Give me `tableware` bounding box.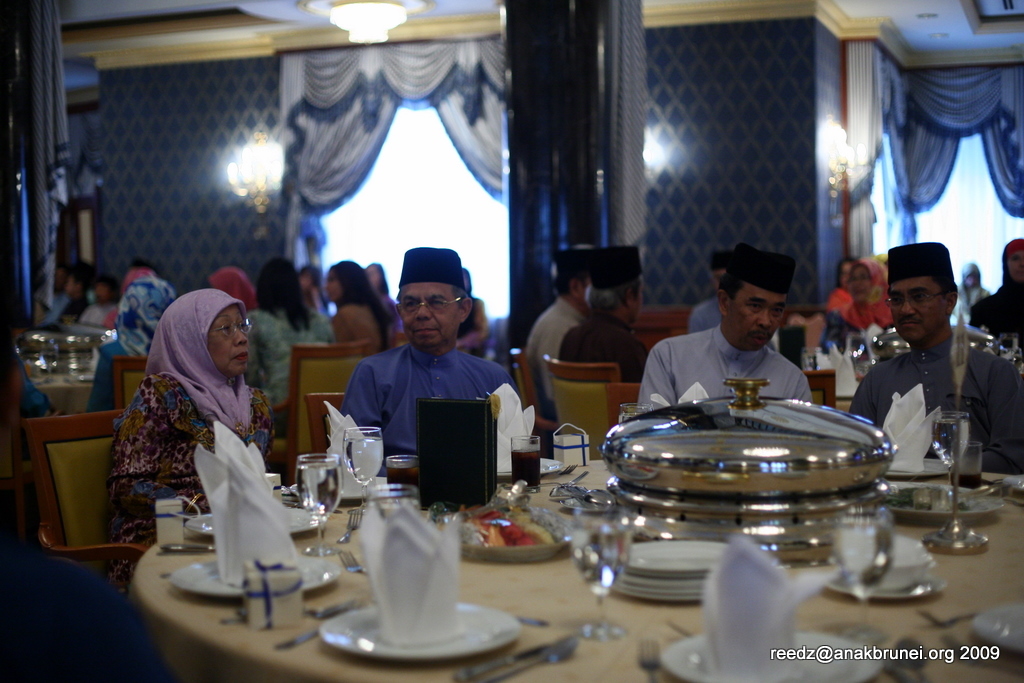
bbox=[269, 619, 317, 649].
